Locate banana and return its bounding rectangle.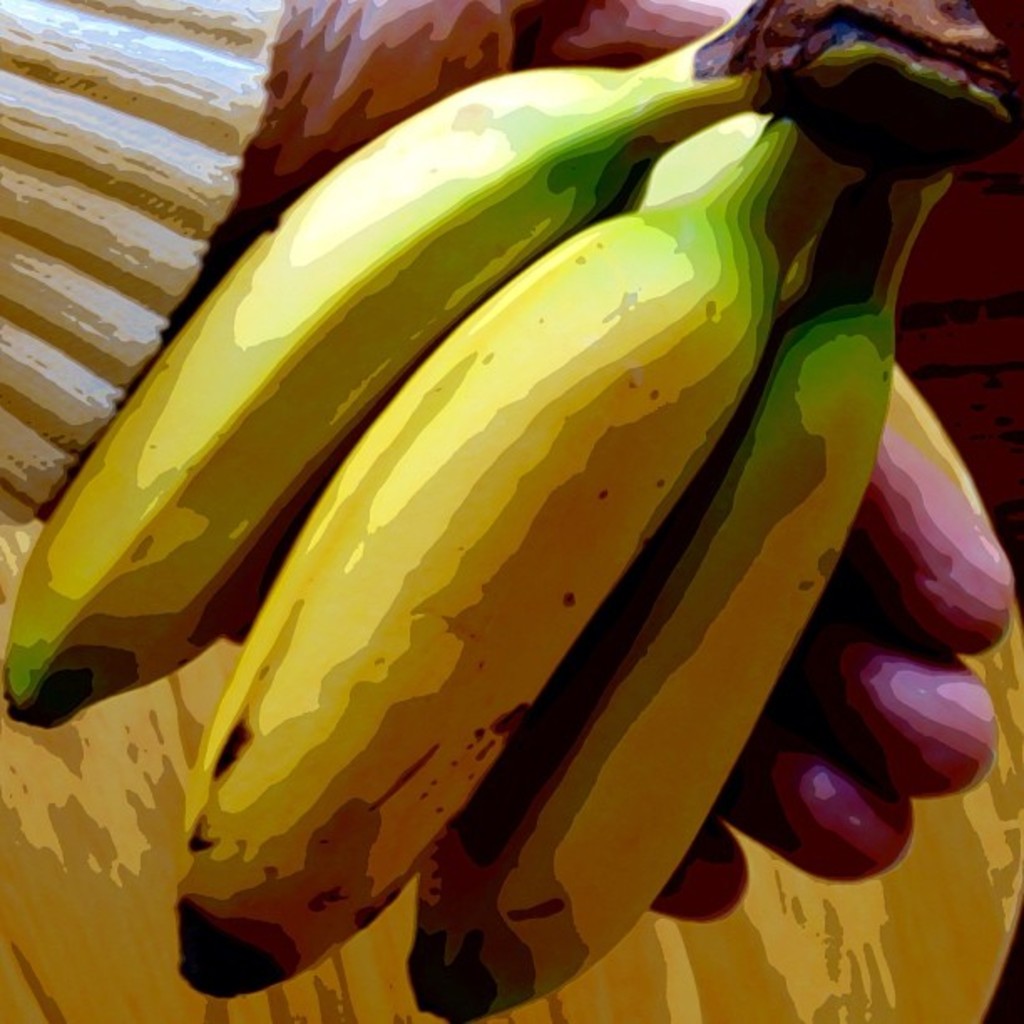
box=[0, 23, 765, 730].
